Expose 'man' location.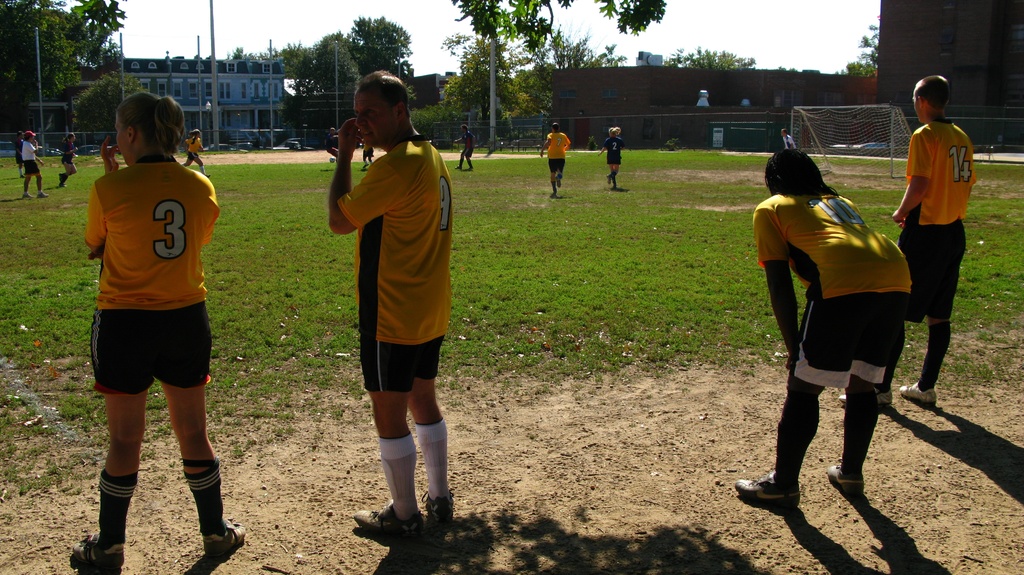
Exposed at (840,75,976,404).
